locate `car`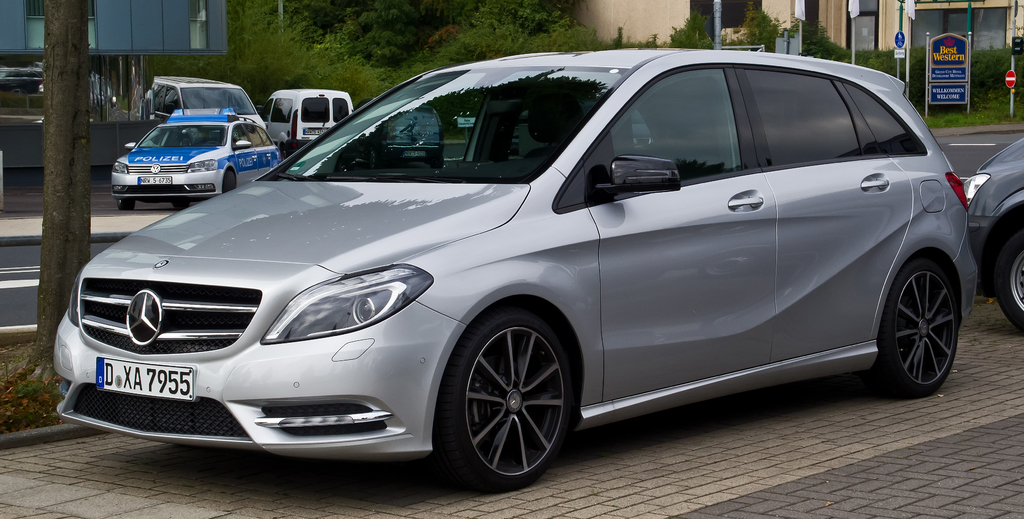
{"x1": 131, "y1": 68, "x2": 268, "y2": 136}
